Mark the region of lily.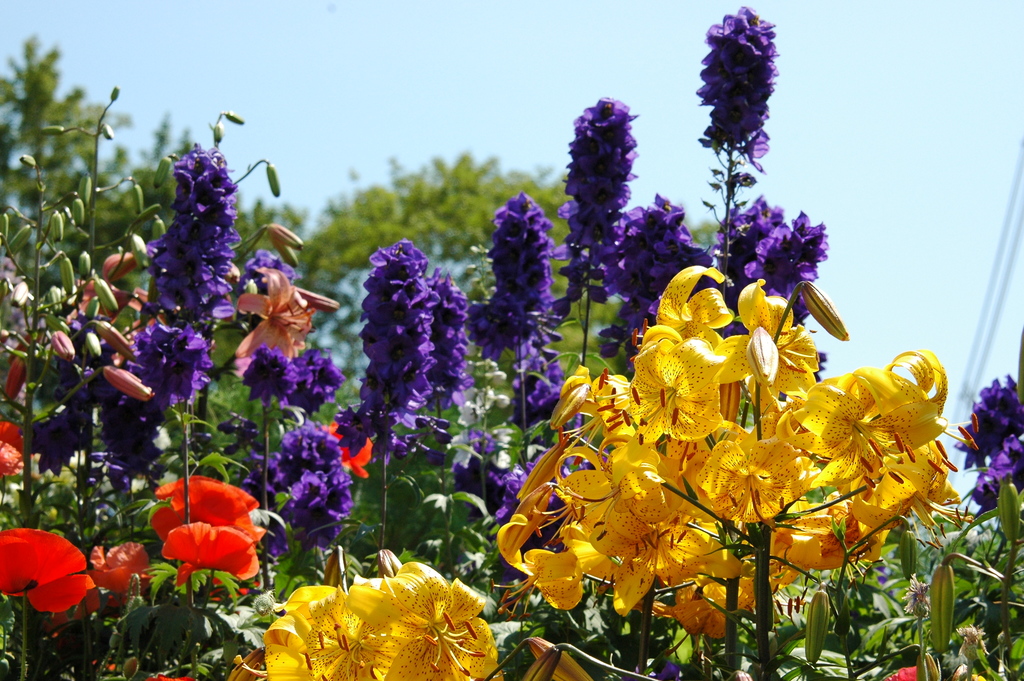
Region: bbox=[158, 482, 269, 586].
